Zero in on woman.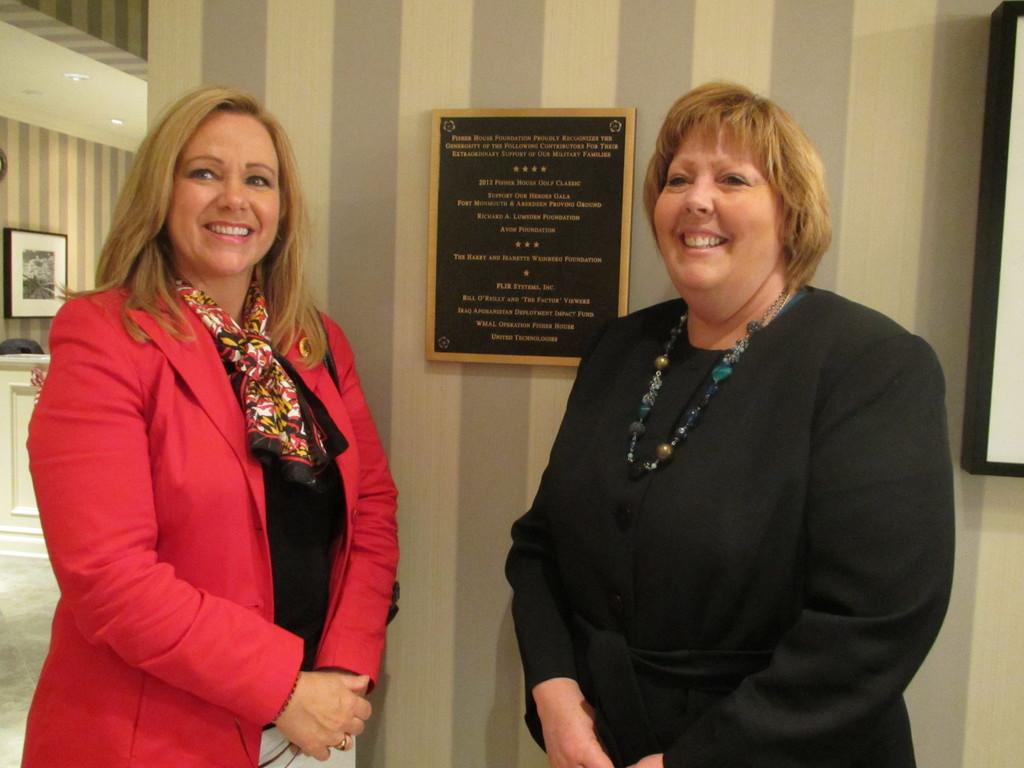
Zeroed in: crop(16, 83, 395, 767).
